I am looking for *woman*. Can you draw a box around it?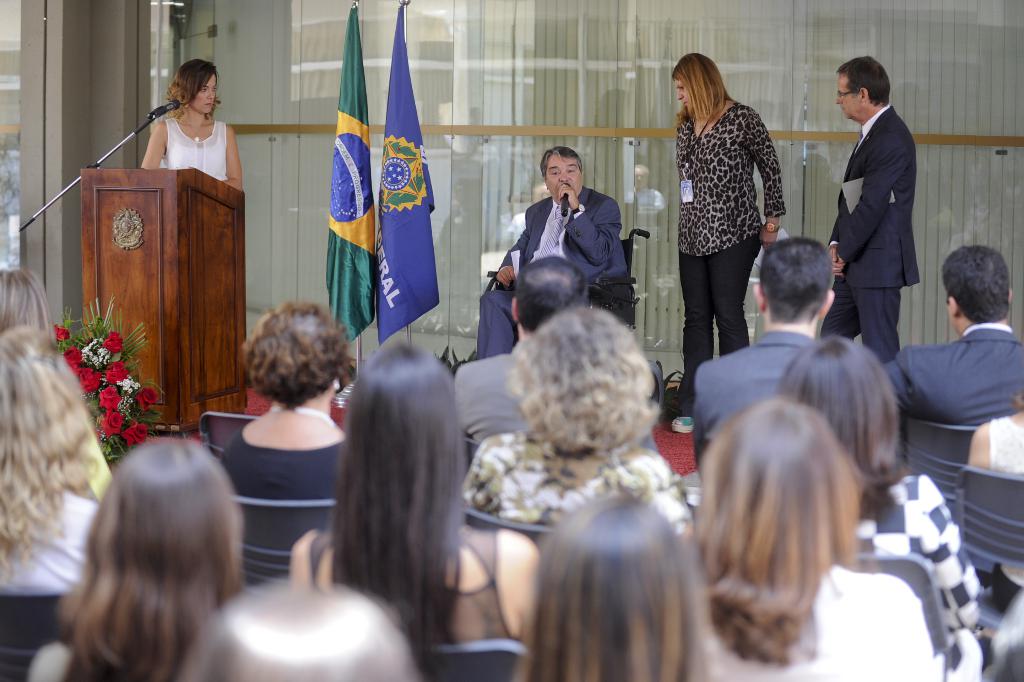
Sure, the bounding box is Rect(0, 261, 56, 352).
